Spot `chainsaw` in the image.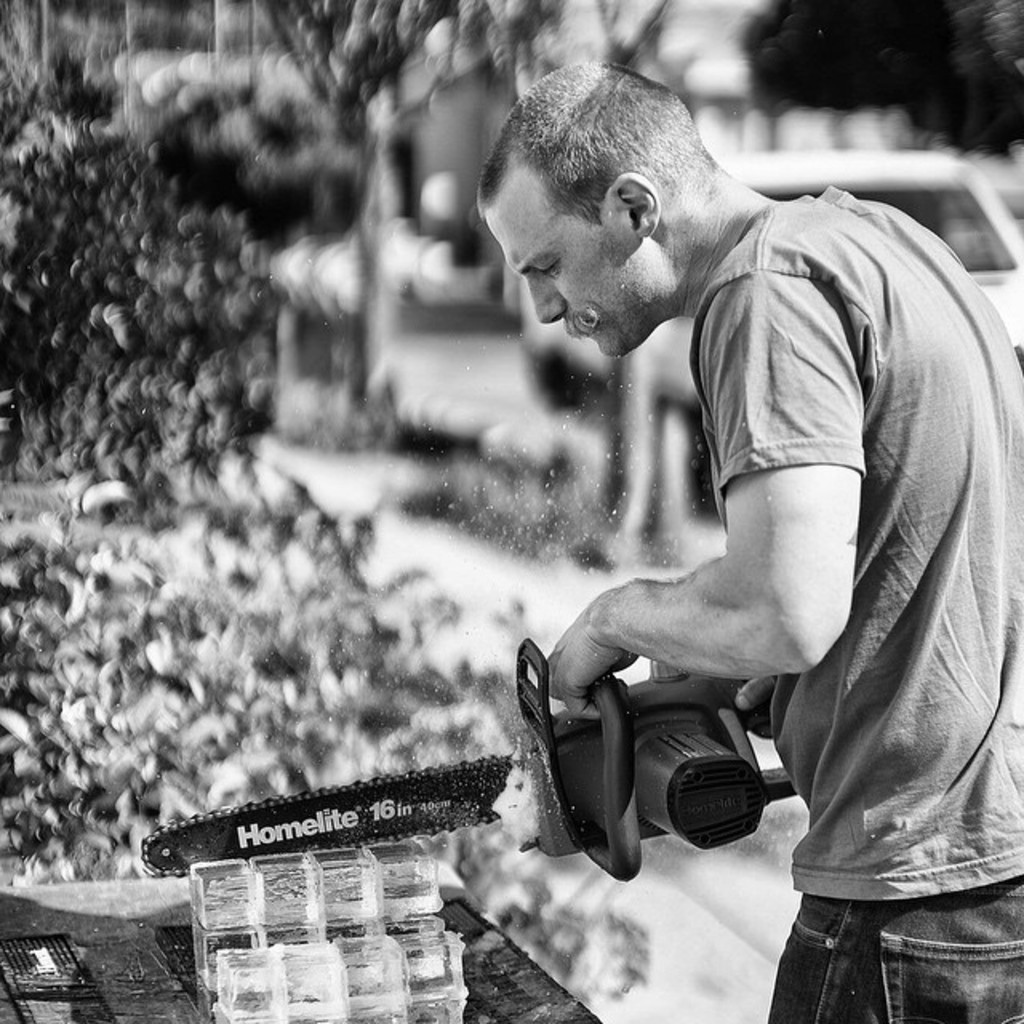
`chainsaw` found at (x1=138, y1=635, x2=797, y2=890).
